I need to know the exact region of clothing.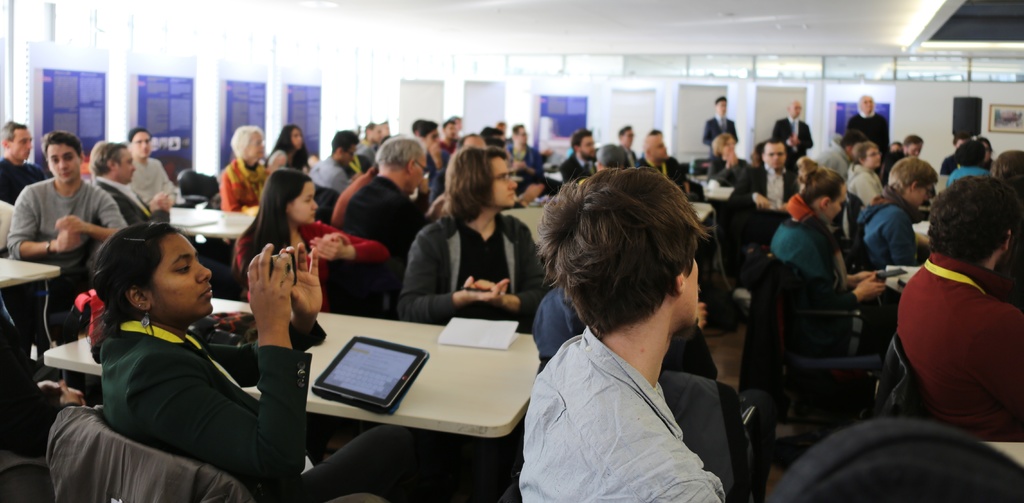
Region: [103,170,149,225].
